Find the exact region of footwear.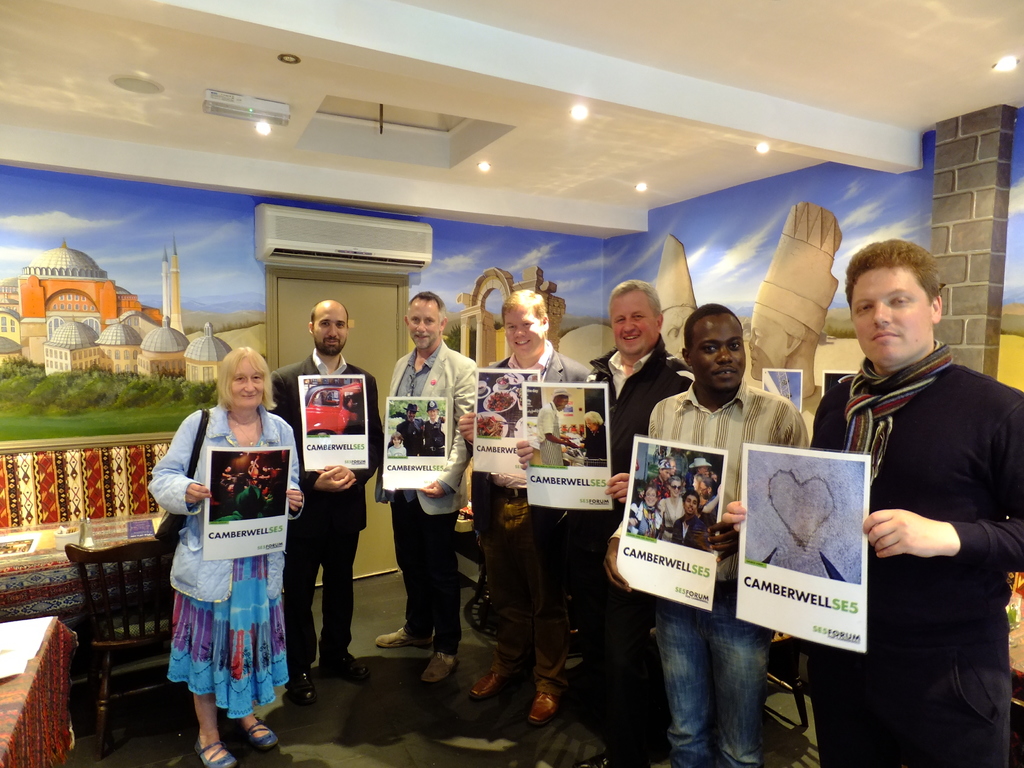
Exact region: box(419, 648, 463, 691).
